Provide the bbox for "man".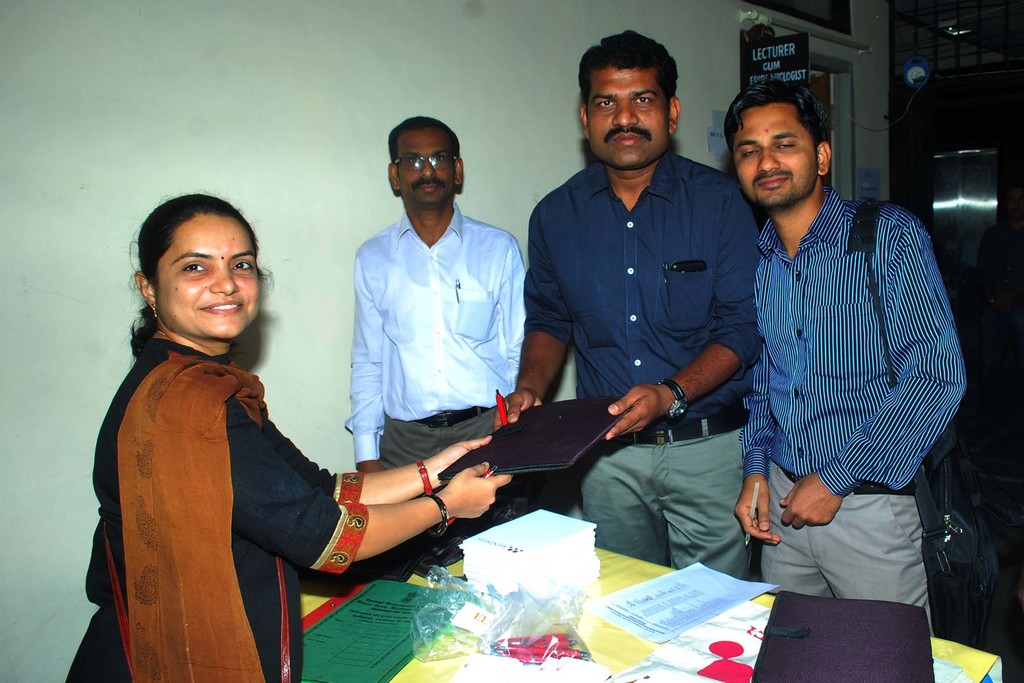
bbox=[707, 69, 977, 627].
